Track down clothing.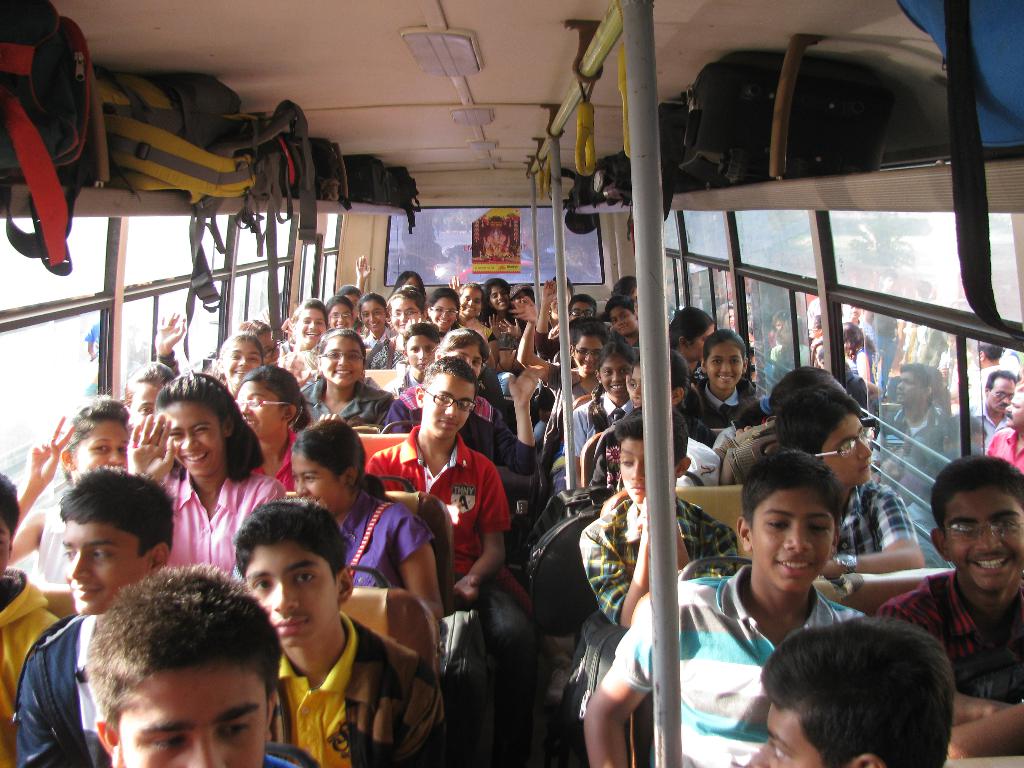
Tracked to left=268, top=653, right=449, bottom=767.
